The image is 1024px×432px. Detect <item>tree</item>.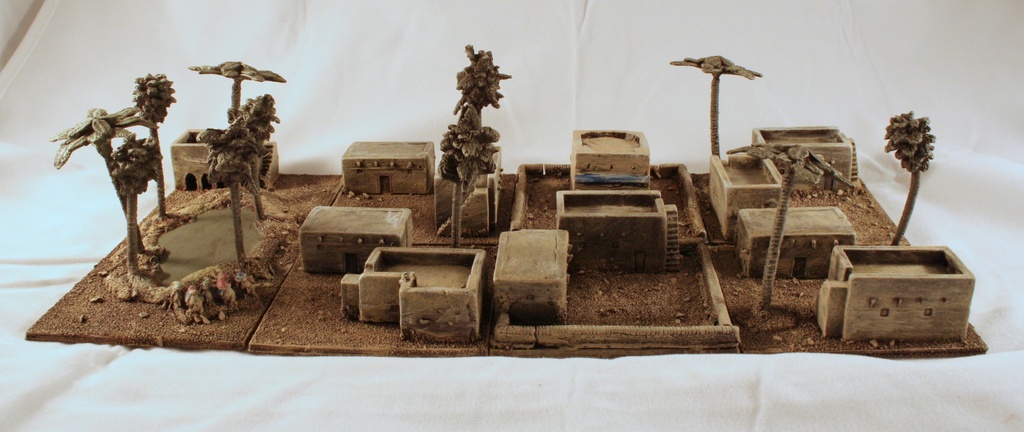
Detection: crop(188, 61, 301, 232).
